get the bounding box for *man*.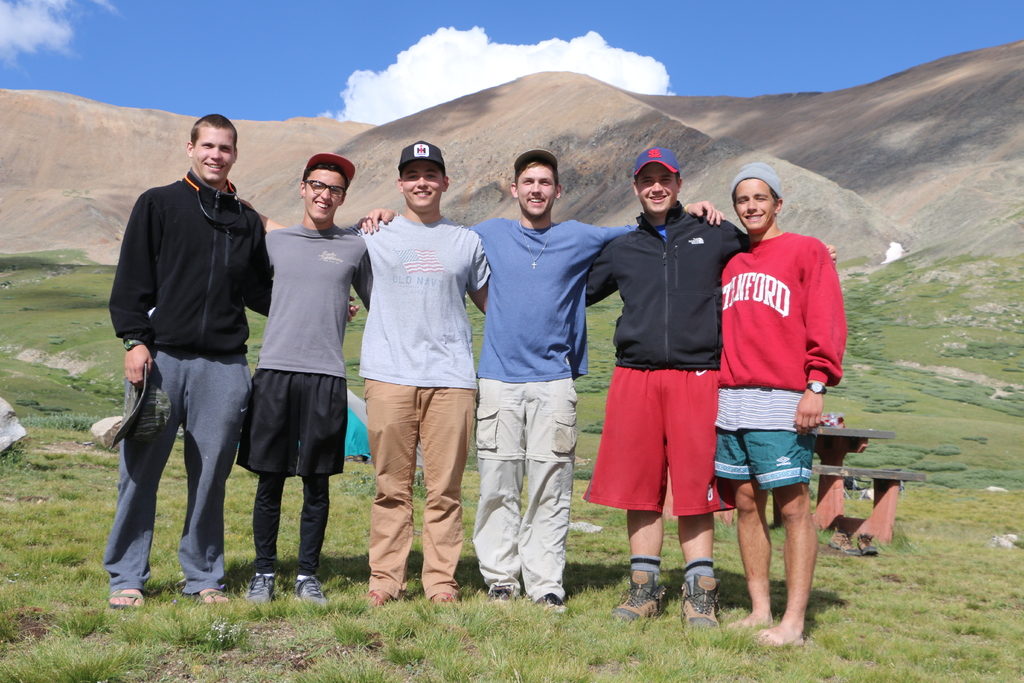
detection(102, 104, 275, 611).
